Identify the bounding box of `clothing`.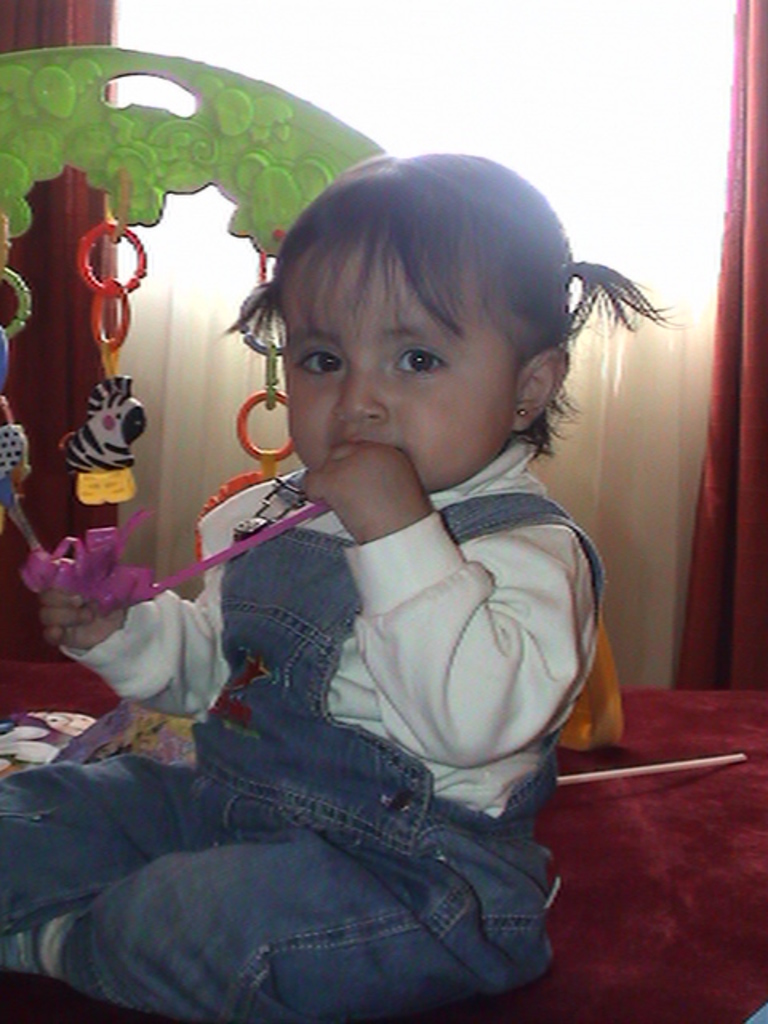
locate(50, 435, 618, 1005).
